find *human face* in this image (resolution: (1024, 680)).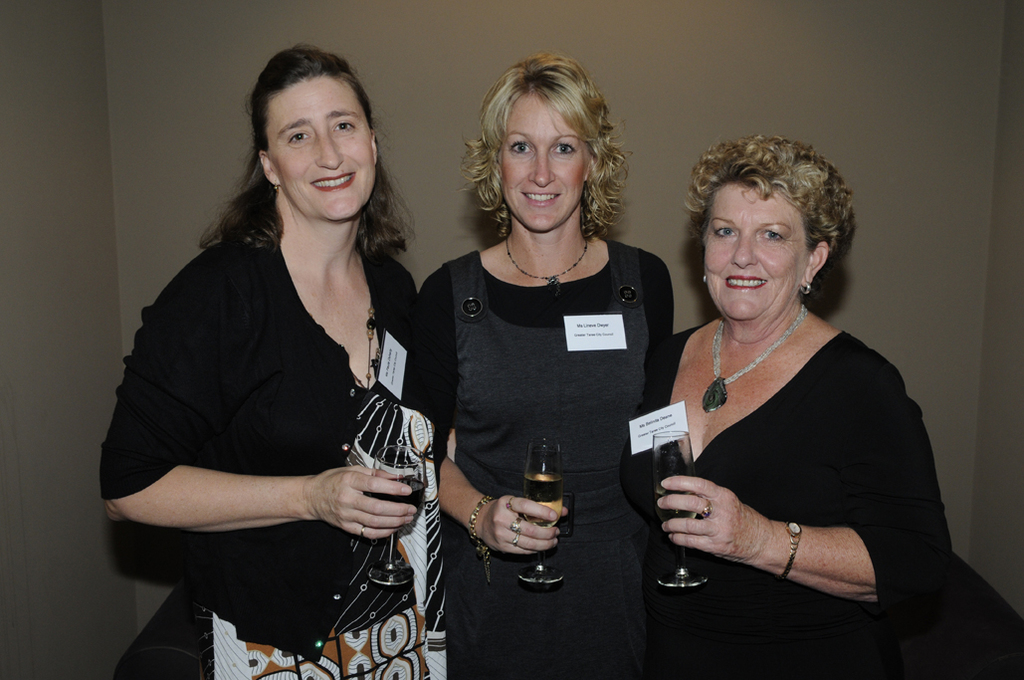
x1=495 y1=88 x2=598 y2=235.
